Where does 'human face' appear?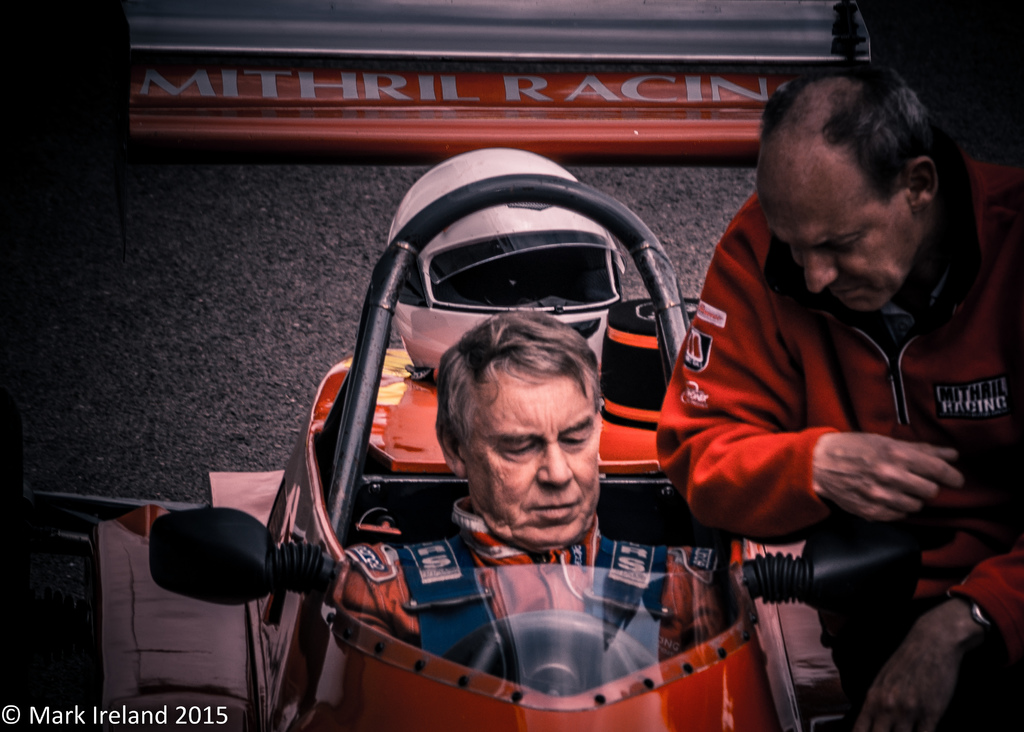
Appears at bbox=[755, 149, 915, 315].
